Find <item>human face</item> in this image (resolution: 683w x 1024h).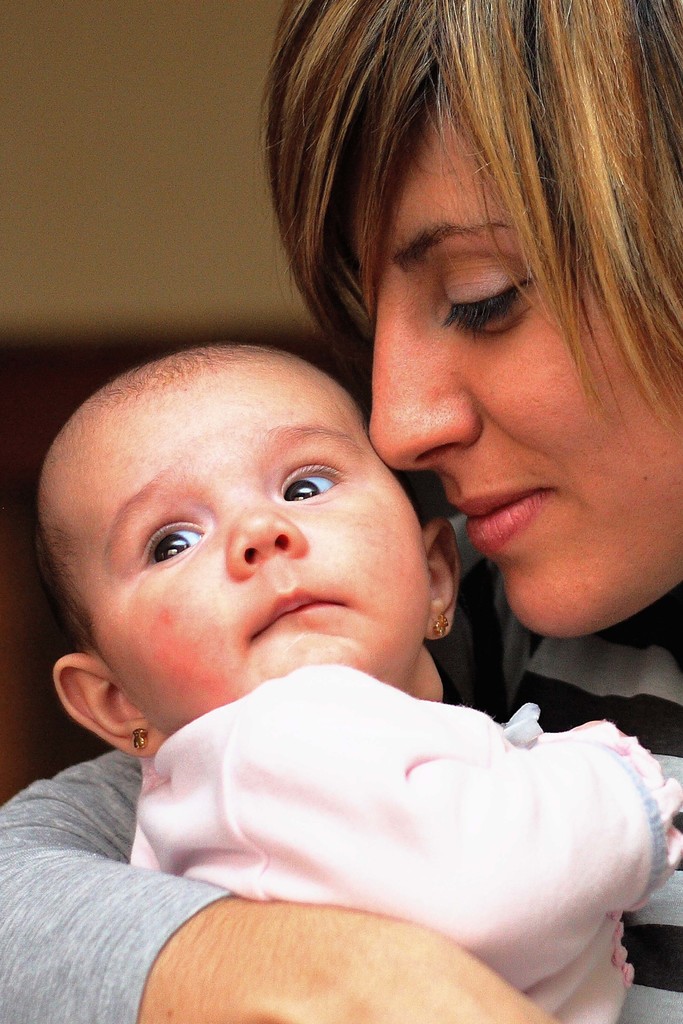
<box>368,108,682,641</box>.
